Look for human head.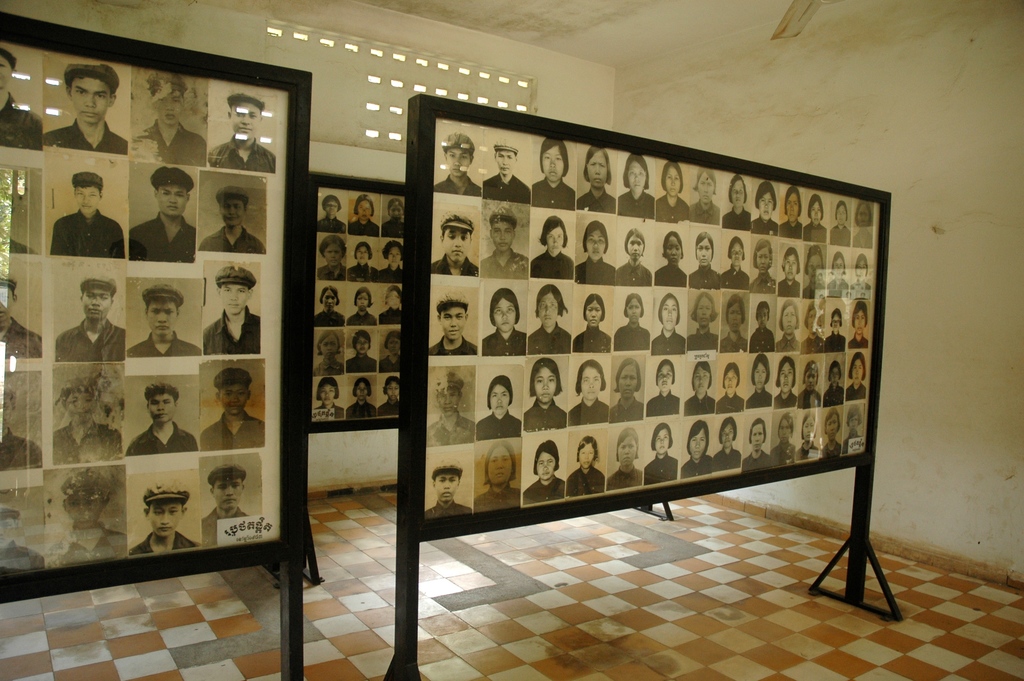
Found: locate(797, 413, 813, 444).
